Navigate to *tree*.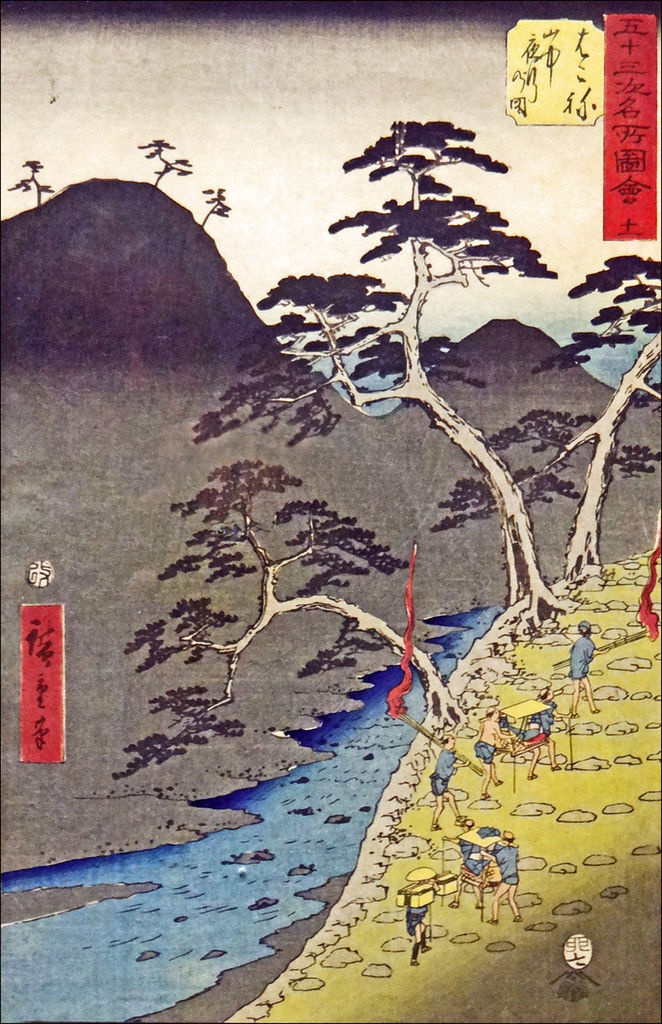
Navigation target: box(198, 182, 237, 235).
